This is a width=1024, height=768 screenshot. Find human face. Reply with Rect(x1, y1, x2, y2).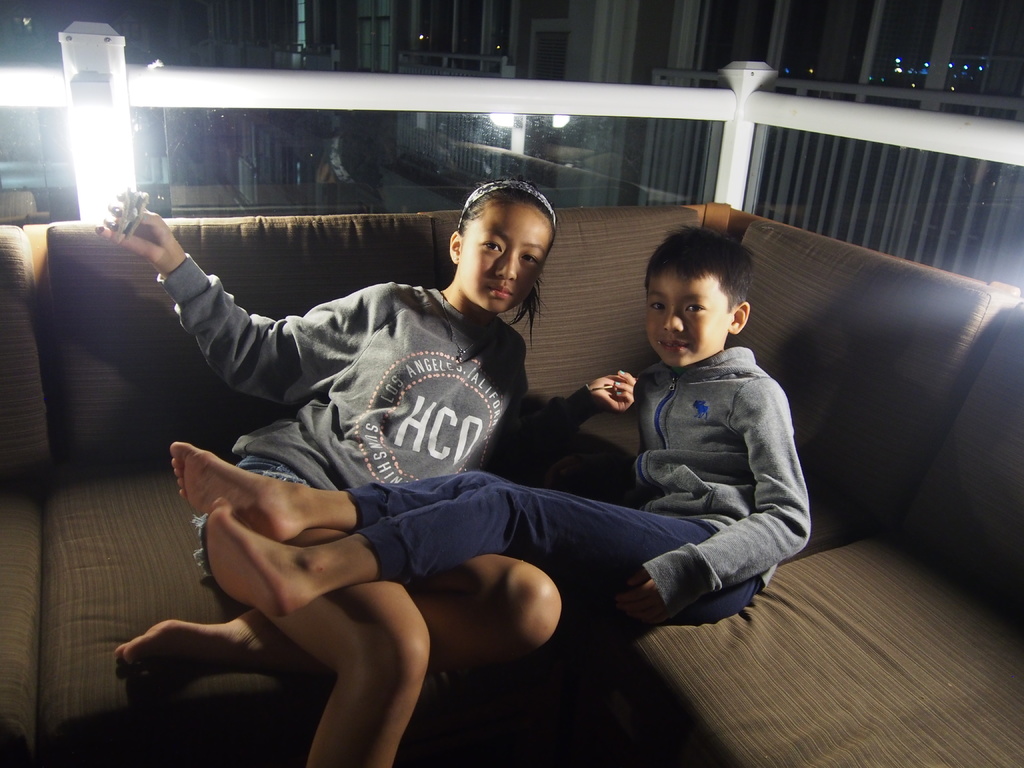
Rect(641, 269, 731, 367).
